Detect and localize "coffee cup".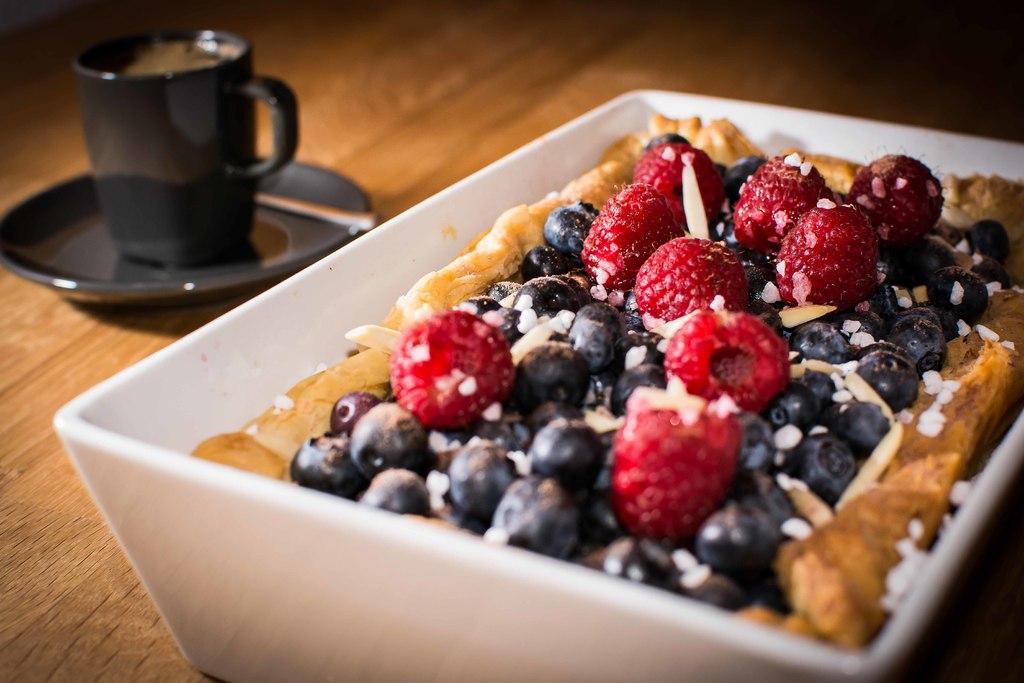
Localized at (75,26,303,262).
